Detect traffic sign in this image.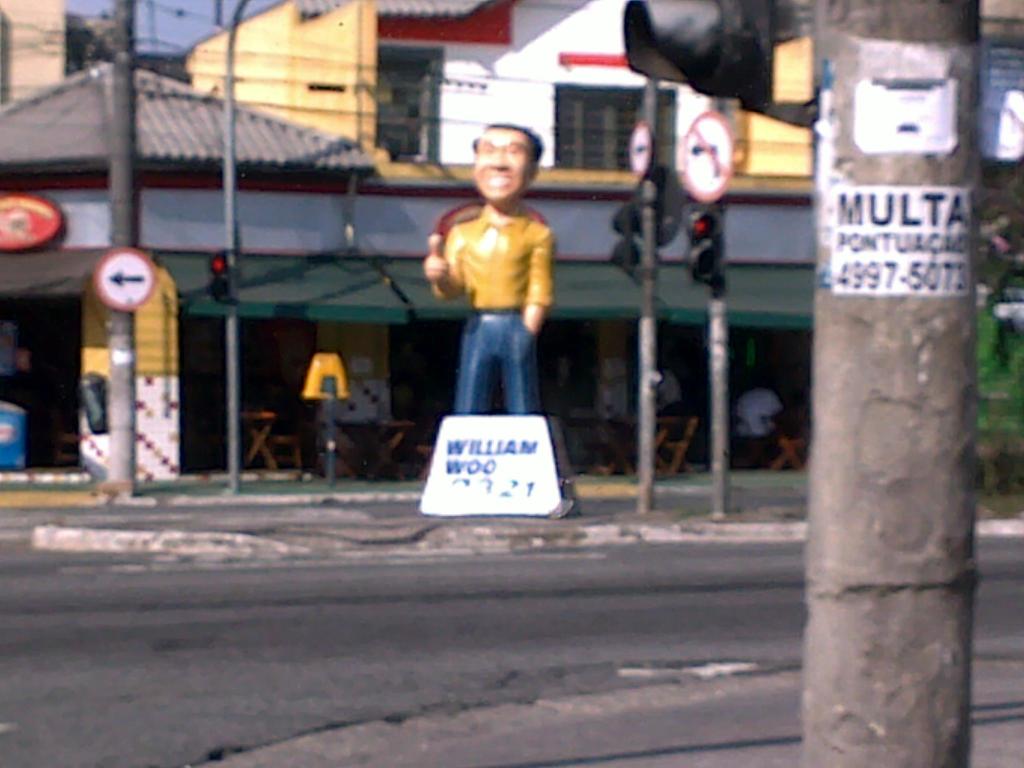
Detection: [95, 242, 160, 314].
